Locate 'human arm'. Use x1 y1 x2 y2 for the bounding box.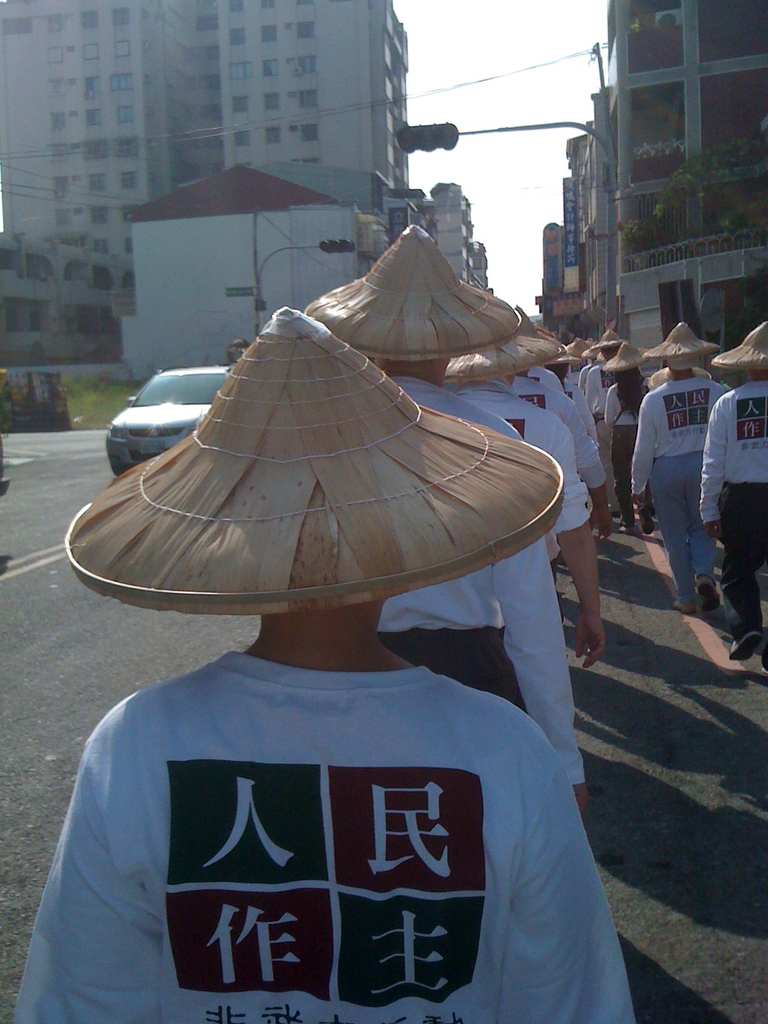
634 390 655 506.
